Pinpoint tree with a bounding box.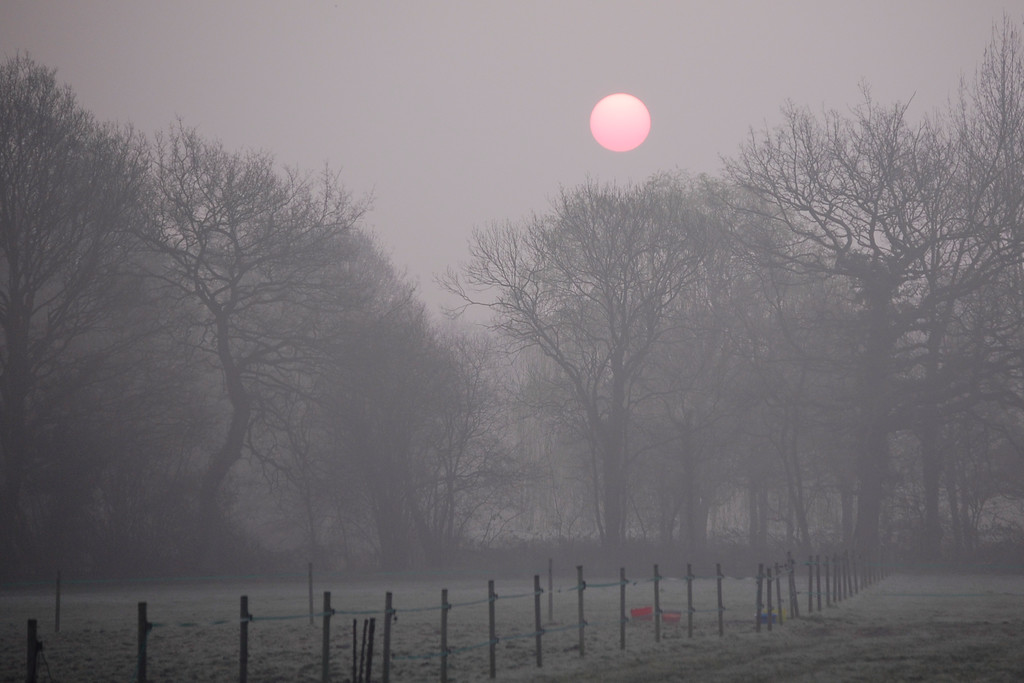
bbox=[865, 227, 1023, 548].
